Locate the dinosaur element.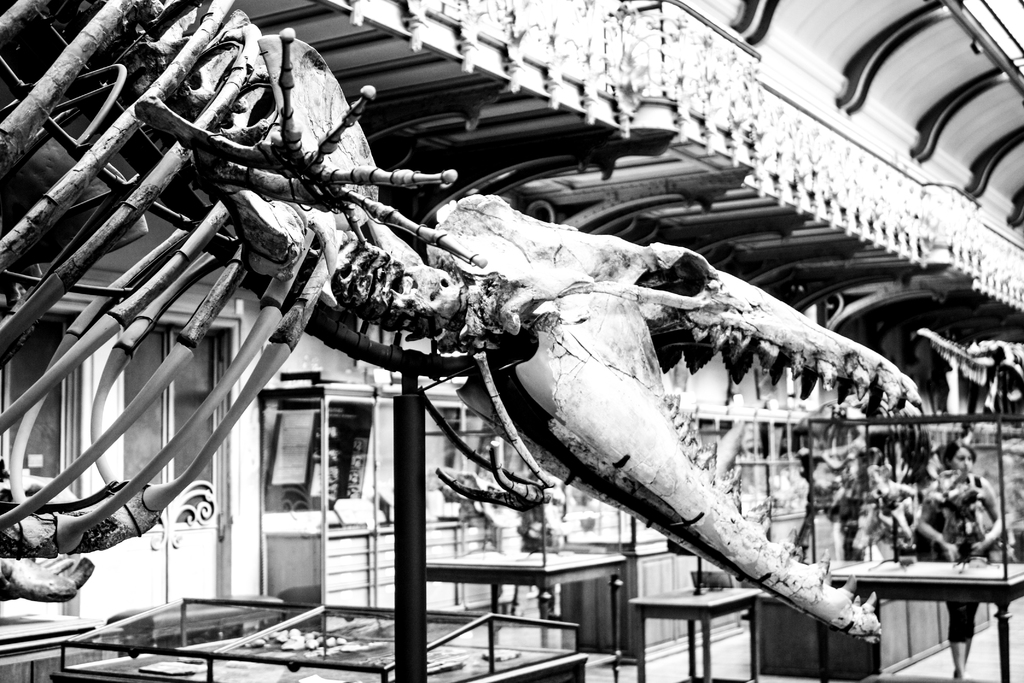
Element bbox: 0/0/927/639.
